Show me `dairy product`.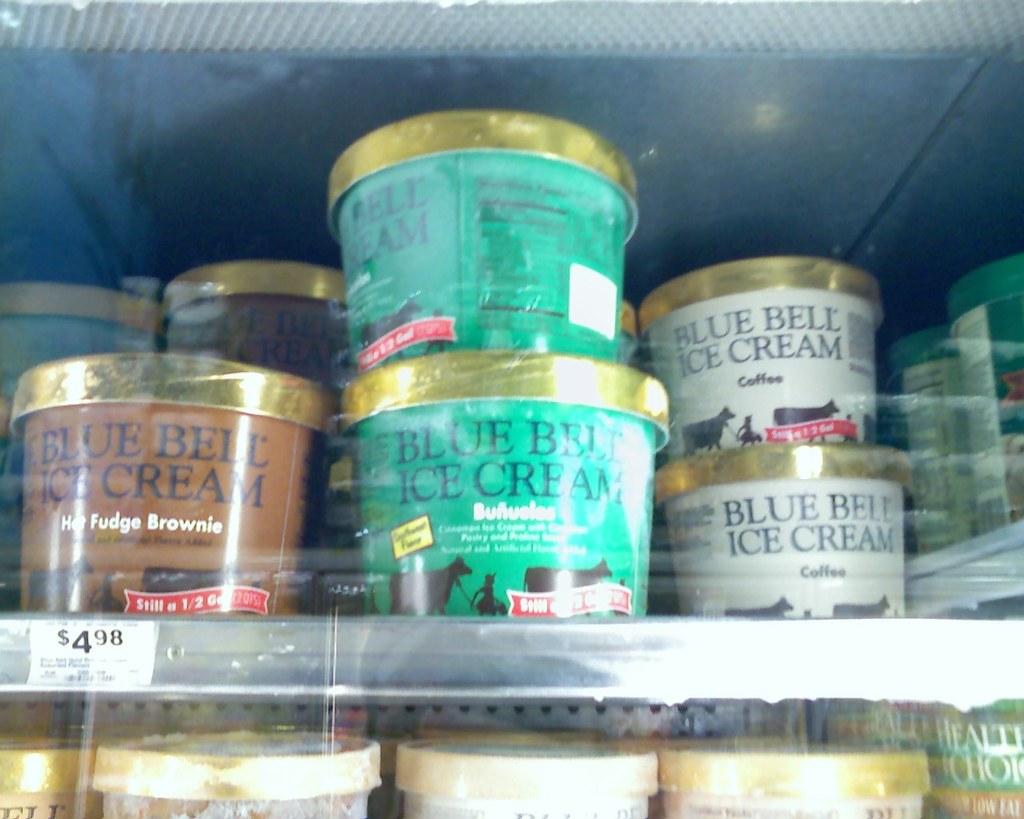
`dairy product` is here: 670:733:934:818.
